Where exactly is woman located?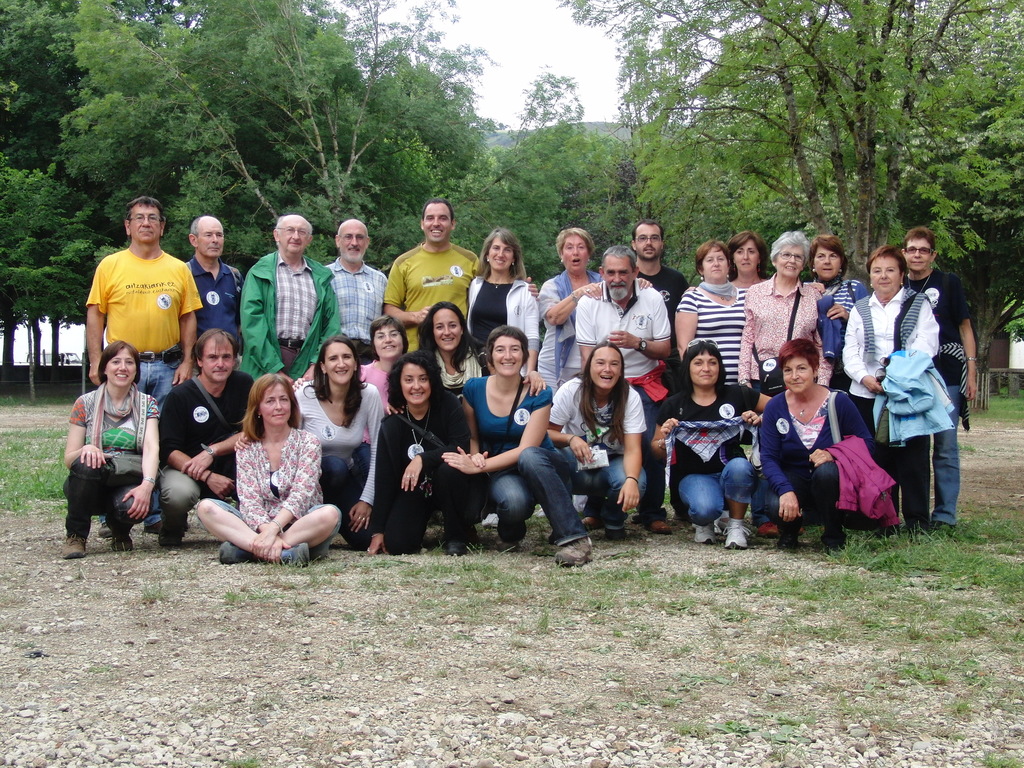
Its bounding box is 460:338:591:570.
